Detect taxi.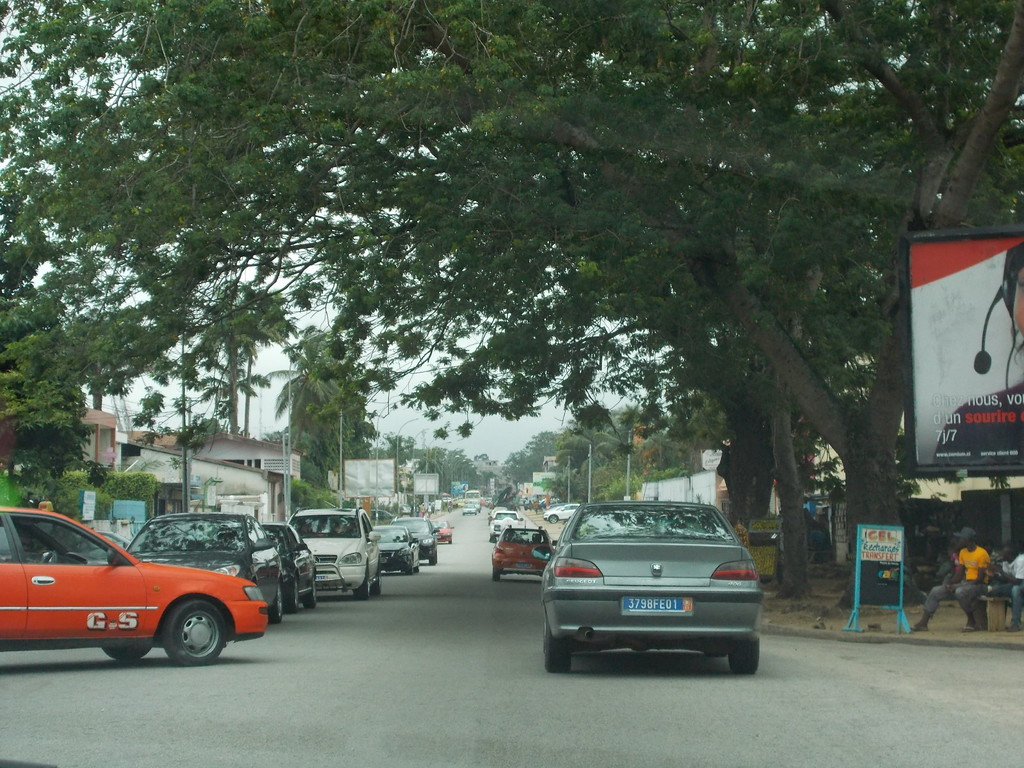
Detected at [left=0, top=502, right=268, bottom=668].
